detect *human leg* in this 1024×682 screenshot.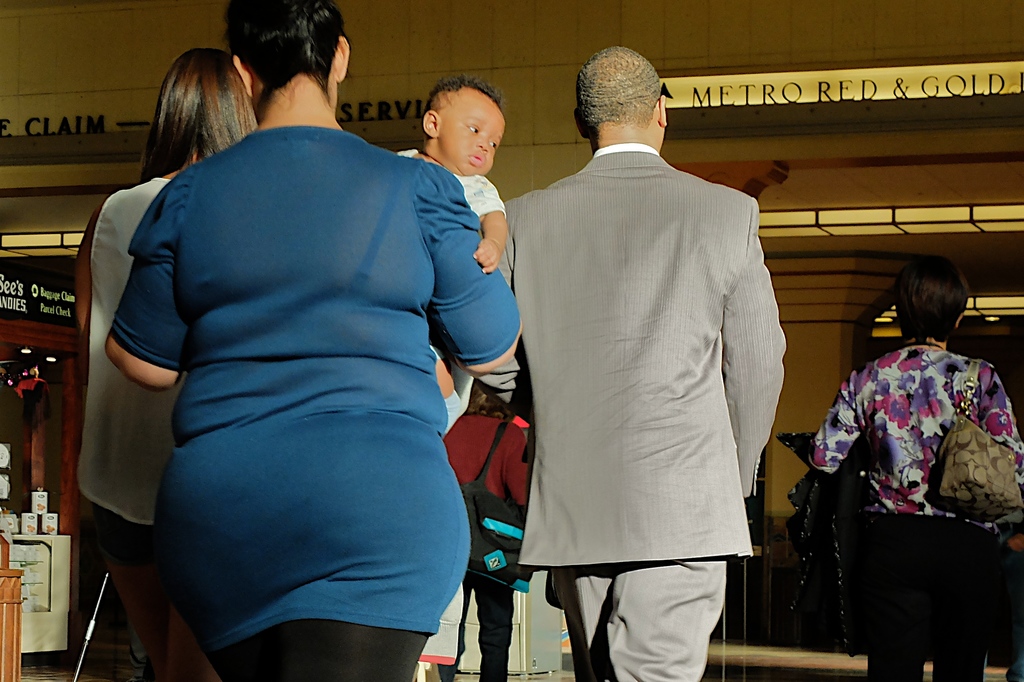
Detection: [92,487,169,665].
